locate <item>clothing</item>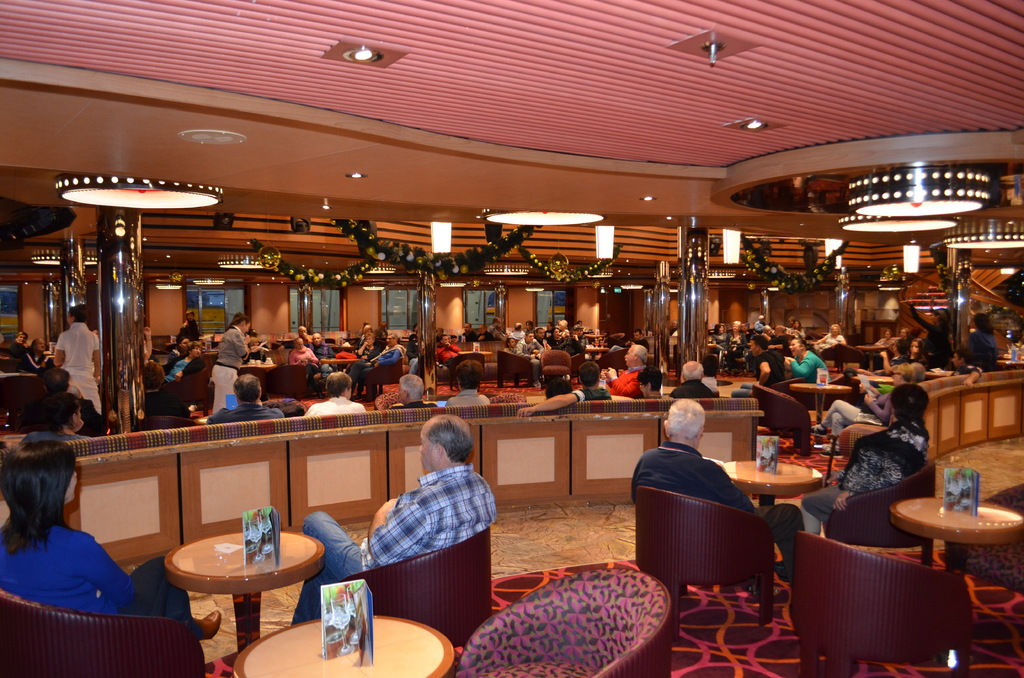
173,358,189,375
